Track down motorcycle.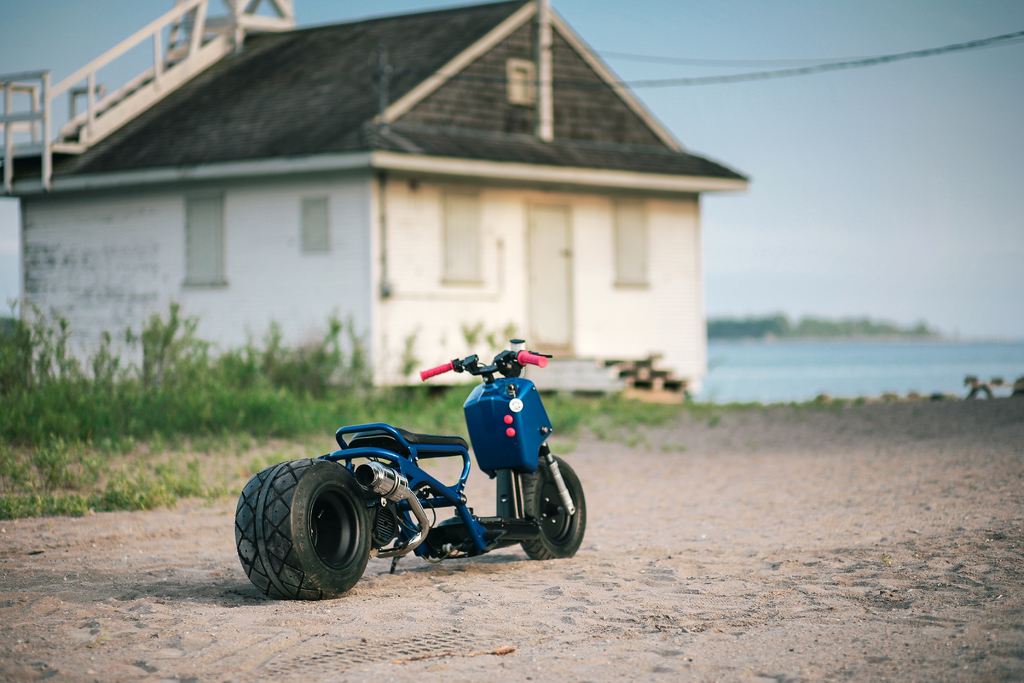
Tracked to 255 349 590 589.
